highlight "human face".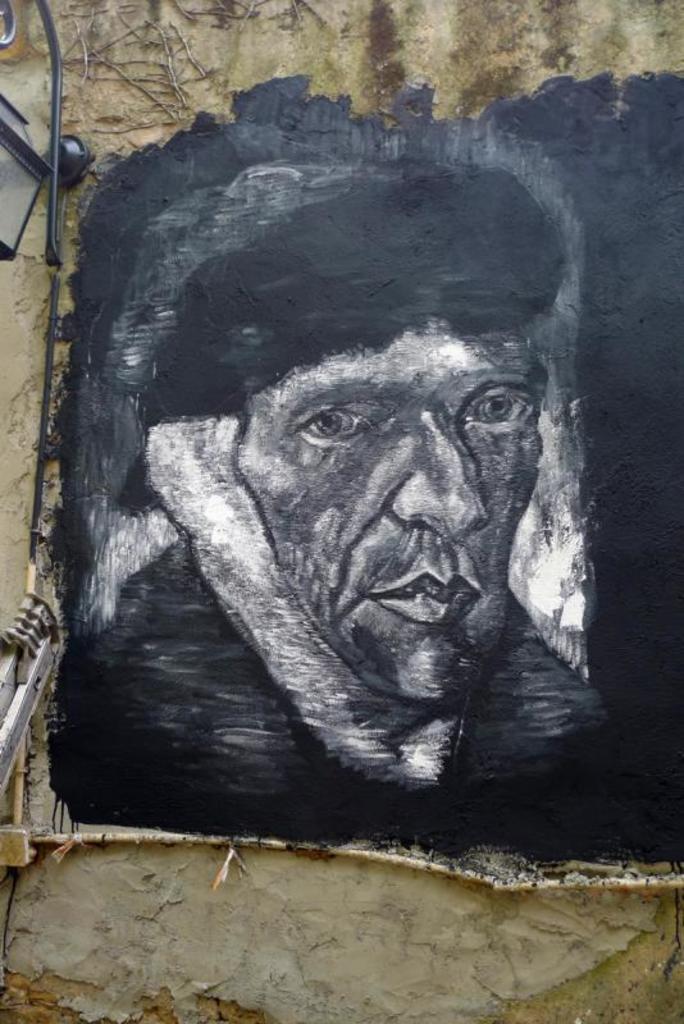
Highlighted region: detection(233, 319, 543, 698).
